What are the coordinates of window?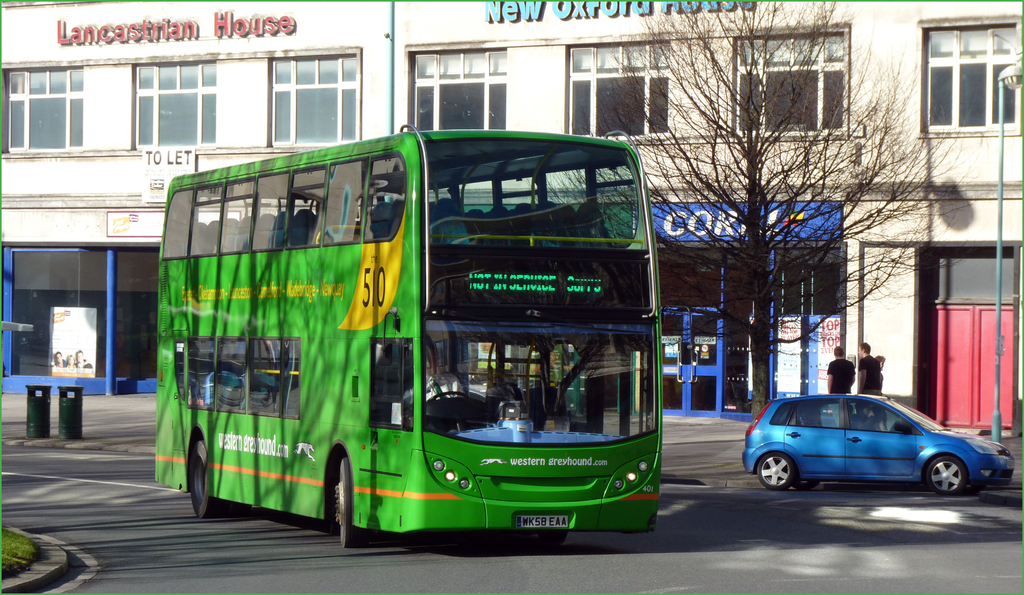
216, 176, 261, 255.
